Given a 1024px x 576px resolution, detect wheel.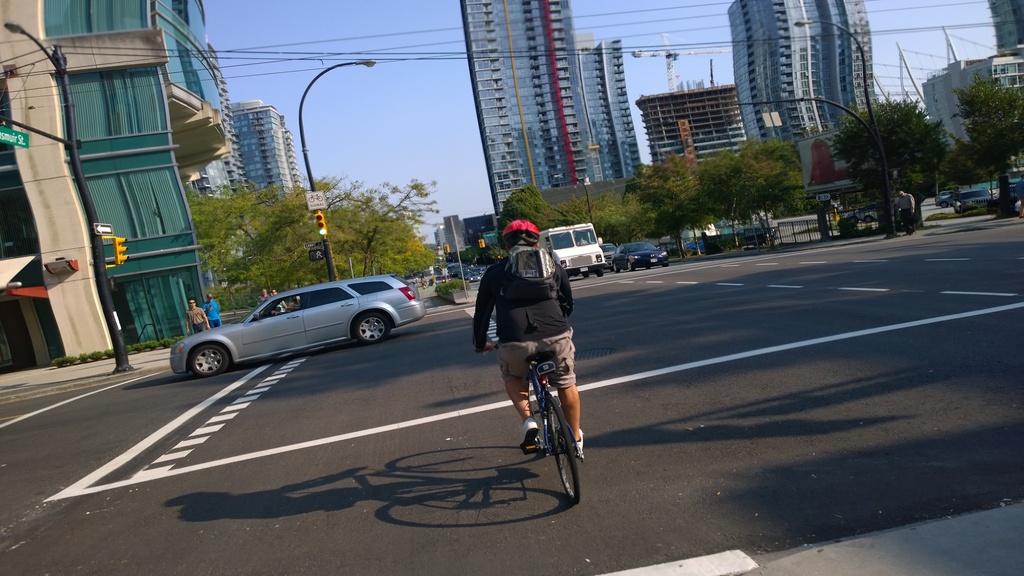
[x1=529, y1=384, x2=575, y2=492].
